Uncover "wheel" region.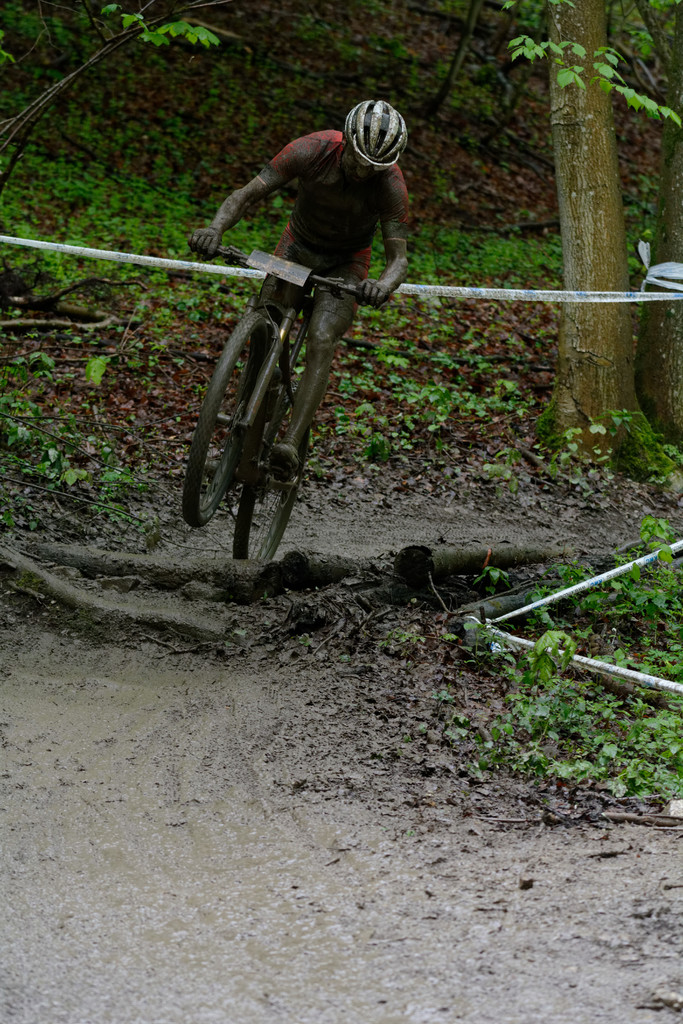
Uncovered: {"x1": 234, "y1": 386, "x2": 297, "y2": 568}.
